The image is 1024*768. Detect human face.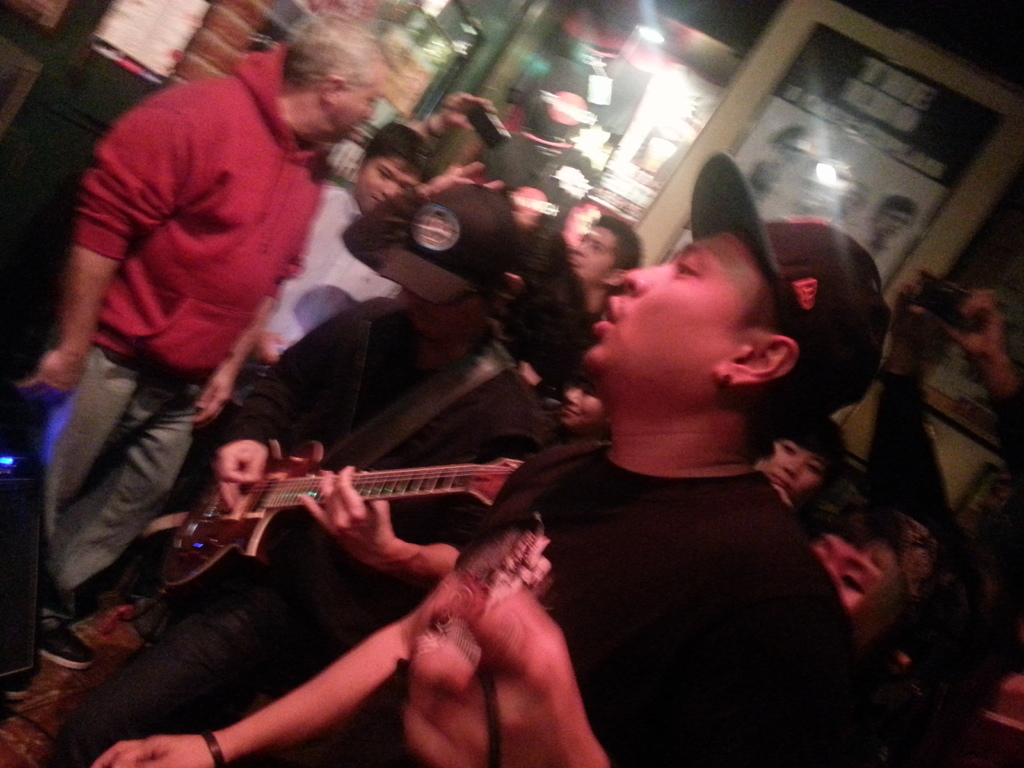
Detection: bbox=[361, 156, 419, 214].
